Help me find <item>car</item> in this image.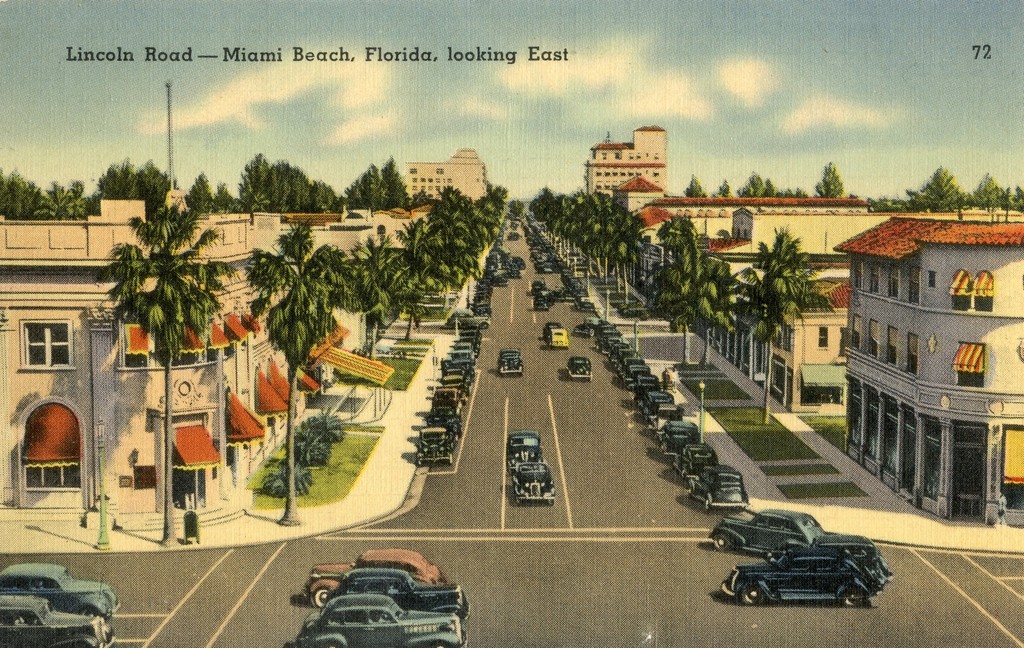
Found it: bbox=[0, 558, 122, 617].
